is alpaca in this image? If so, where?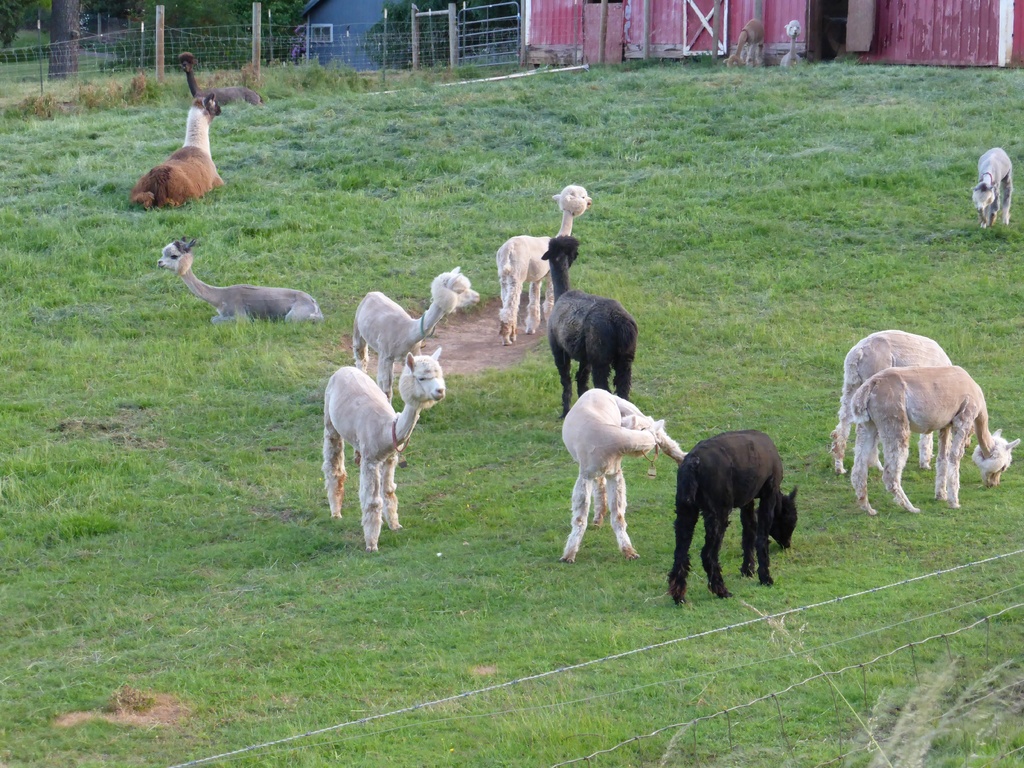
Yes, at BBox(502, 184, 595, 346).
